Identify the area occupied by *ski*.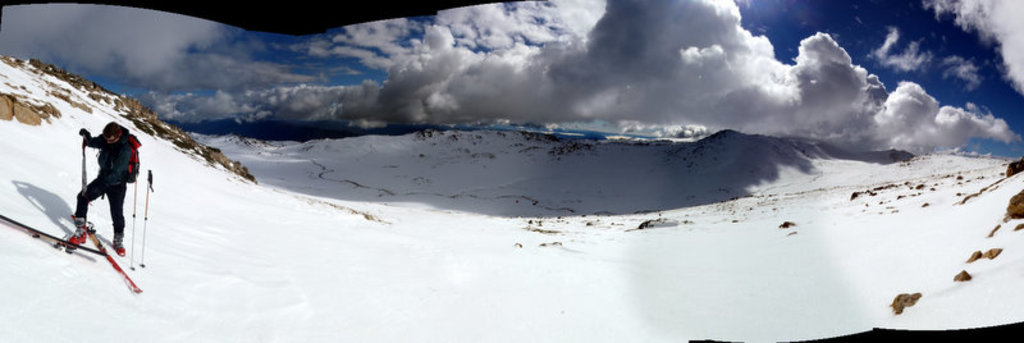
Area: <box>0,207,109,257</box>.
